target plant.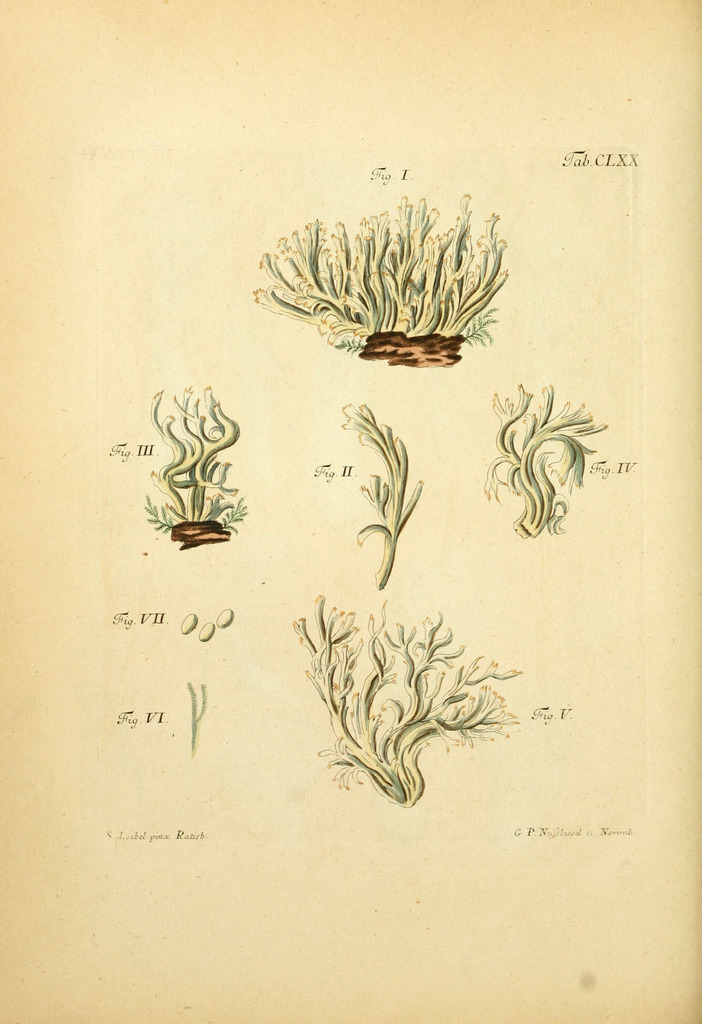
Target region: locate(312, 592, 522, 828).
